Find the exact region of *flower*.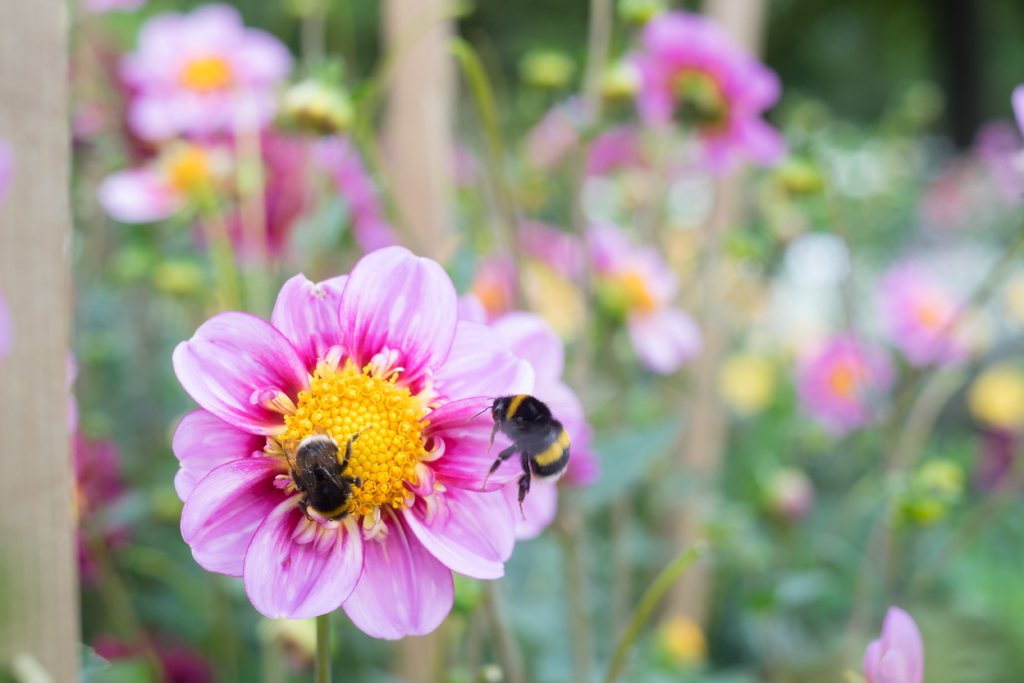
Exact region: {"left": 527, "top": 219, "right": 704, "bottom": 374}.
